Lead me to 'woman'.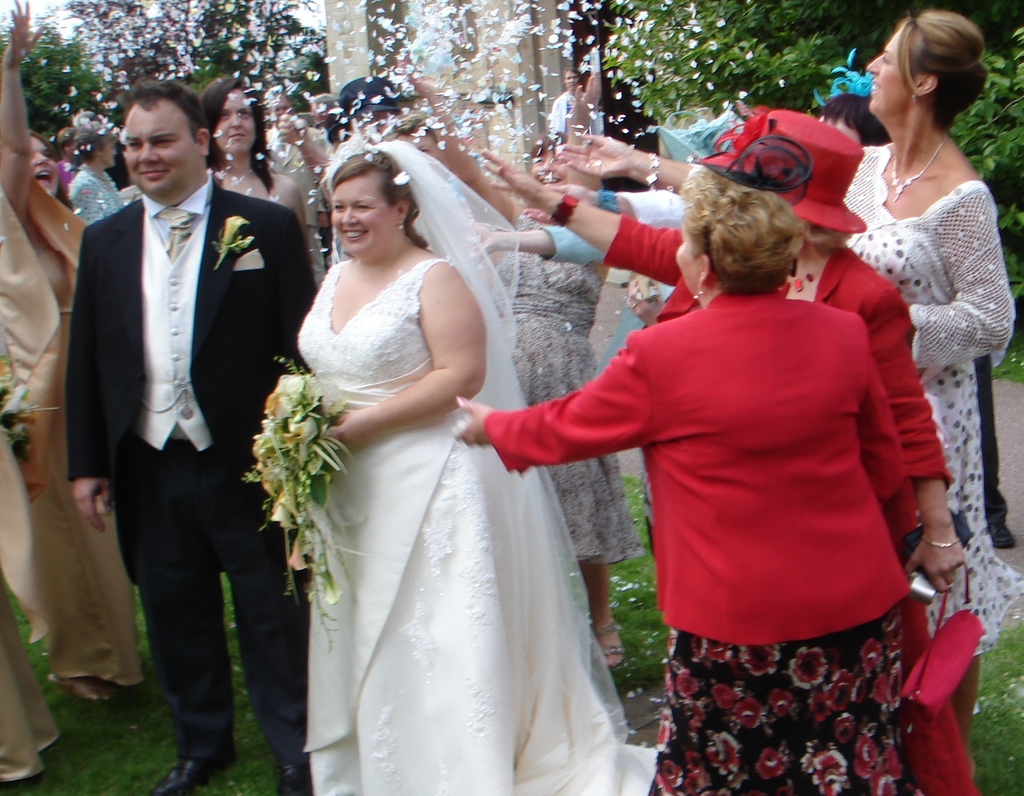
Lead to <region>72, 123, 130, 225</region>.
